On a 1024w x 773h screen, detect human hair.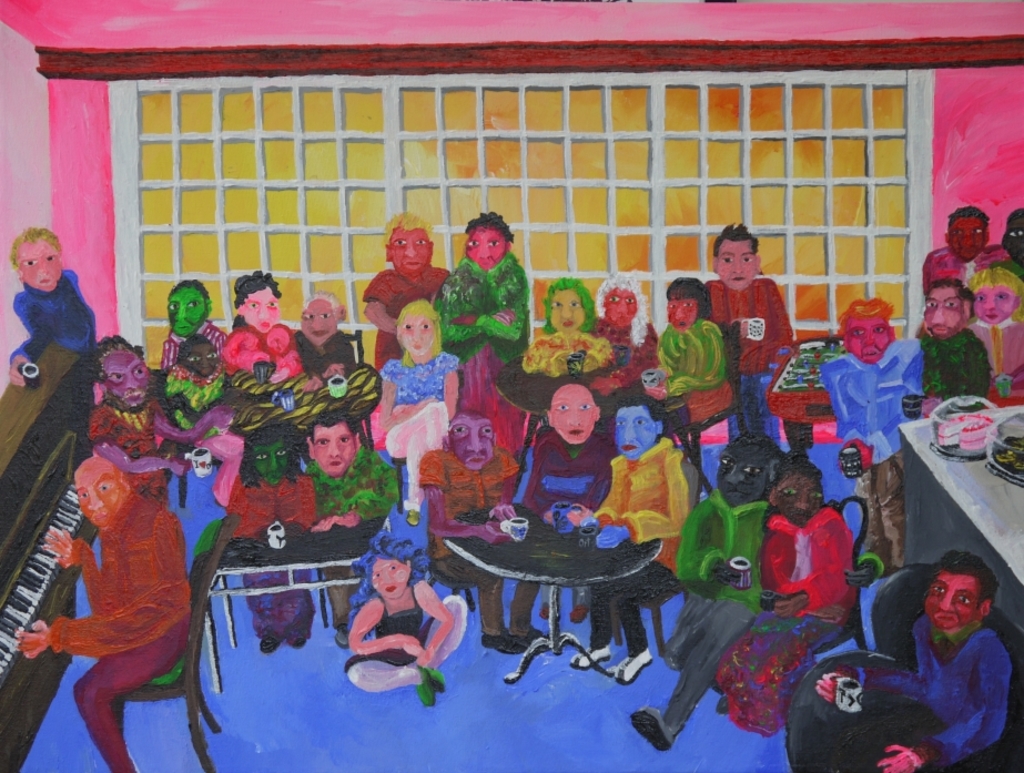
rect(538, 275, 600, 336).
